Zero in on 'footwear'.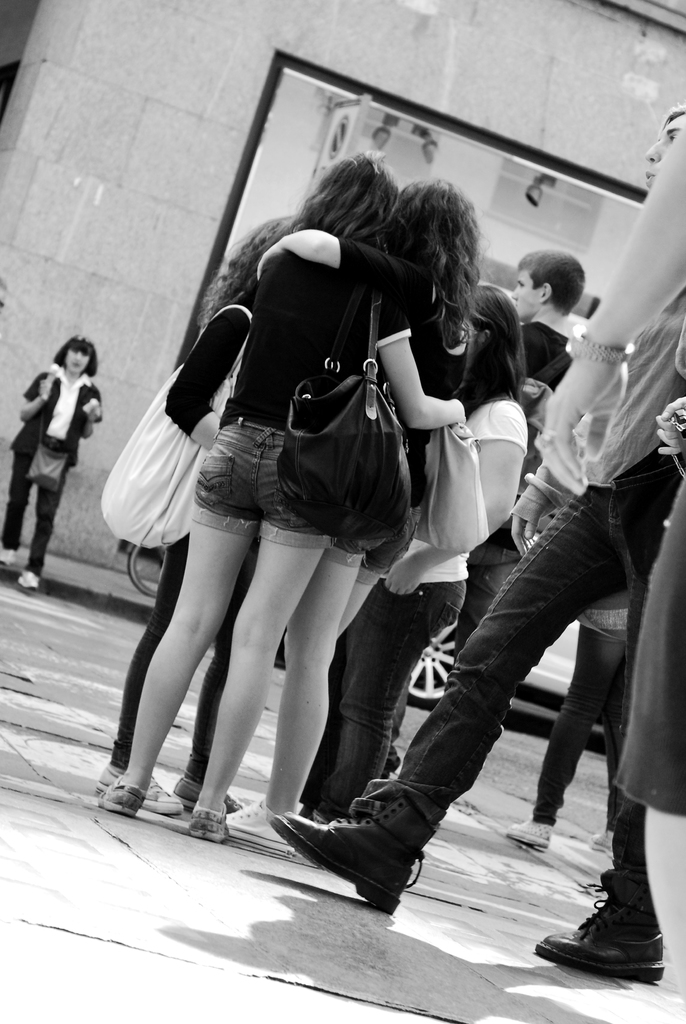
Zeroed in: [97,771,185,815].
